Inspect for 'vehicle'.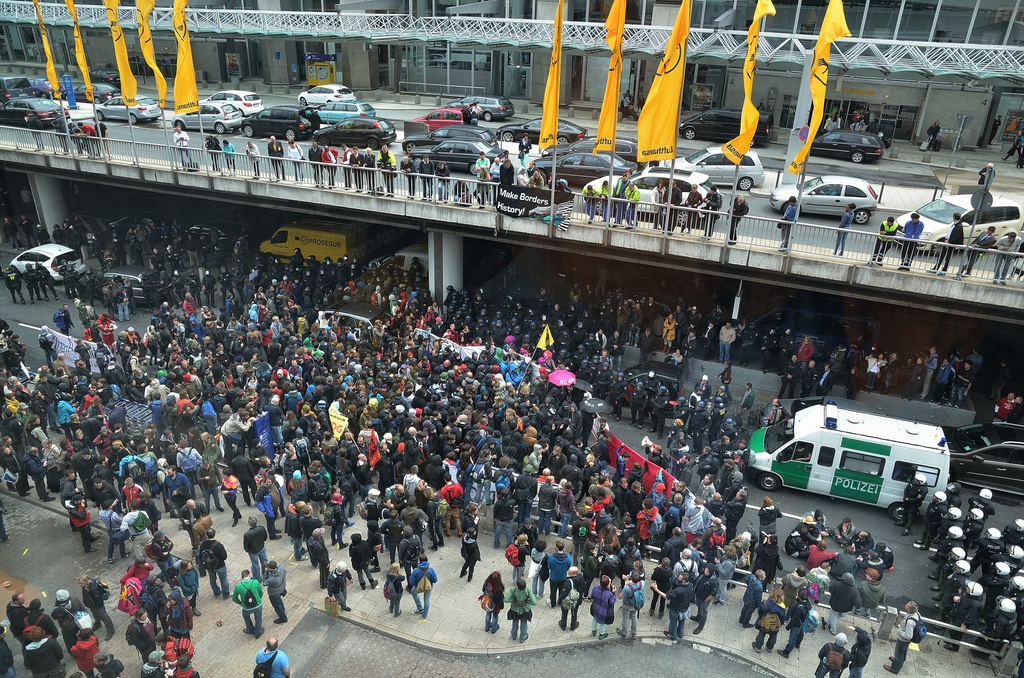
Inspection: x1=675, y1=107, x2=774, y2=140.
